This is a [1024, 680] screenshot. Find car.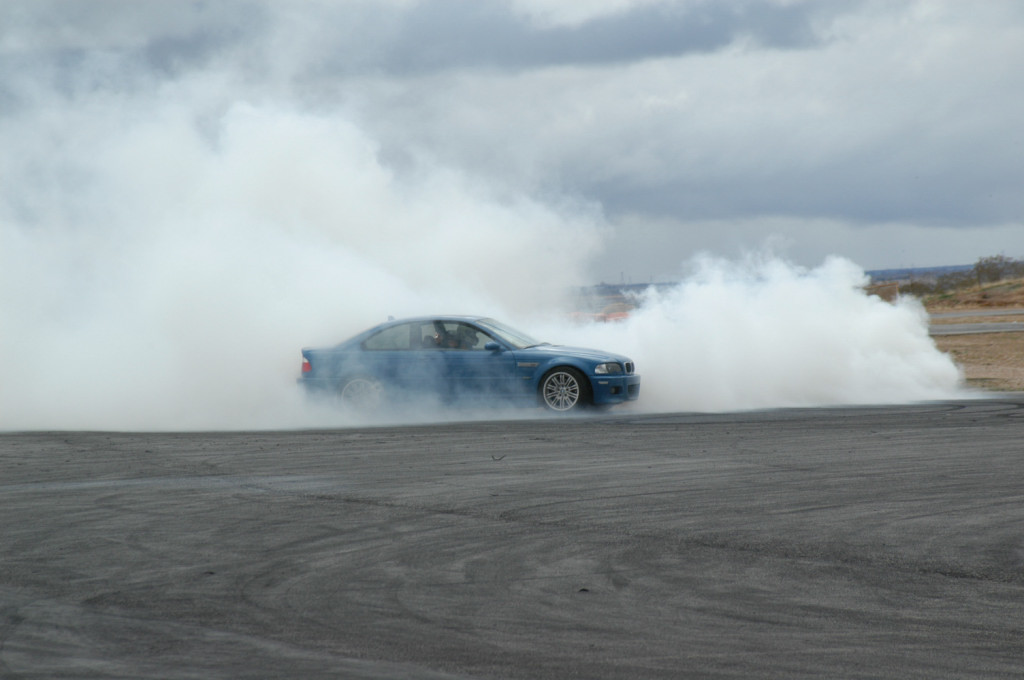
Bounding box: (left=295, top=303, right=640, bottom=422).
